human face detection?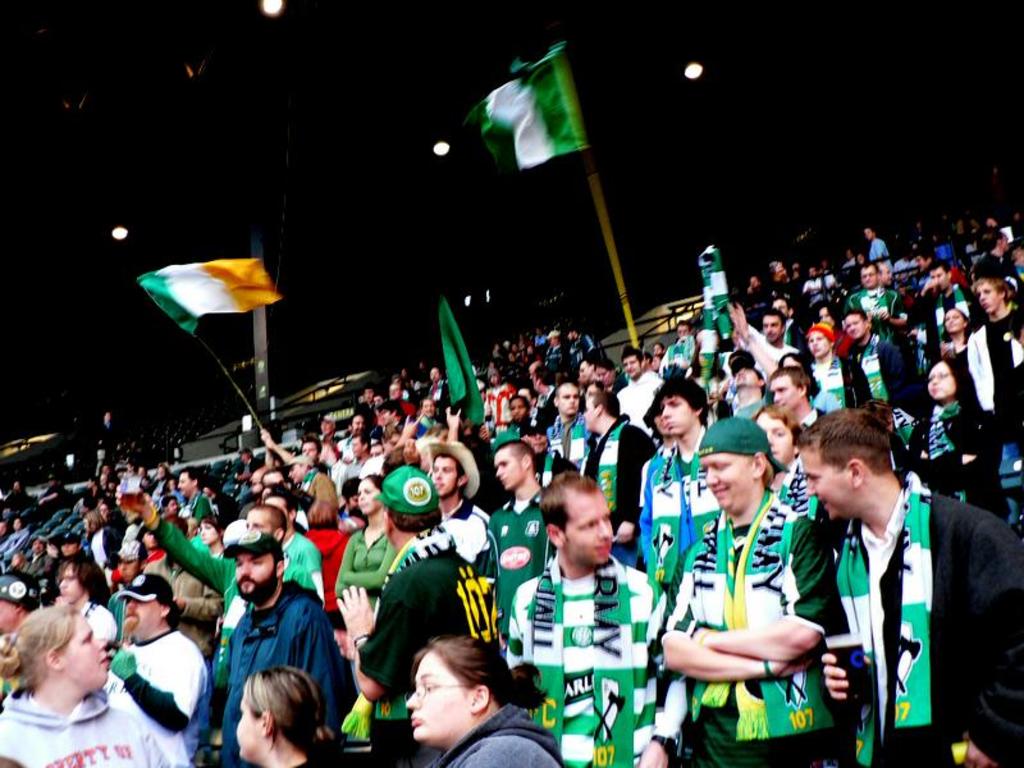
<region>650, 342, 664, 353</region>
